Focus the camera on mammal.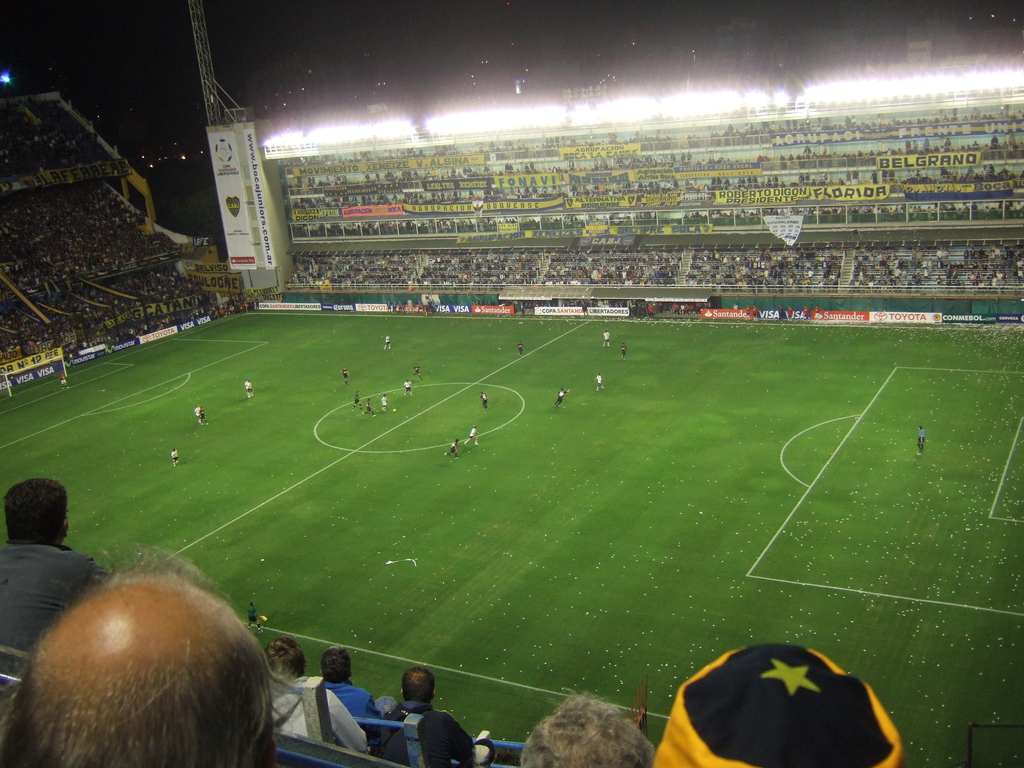
Focus region: <bbox>729, 300, 739, 311</bbox>.
